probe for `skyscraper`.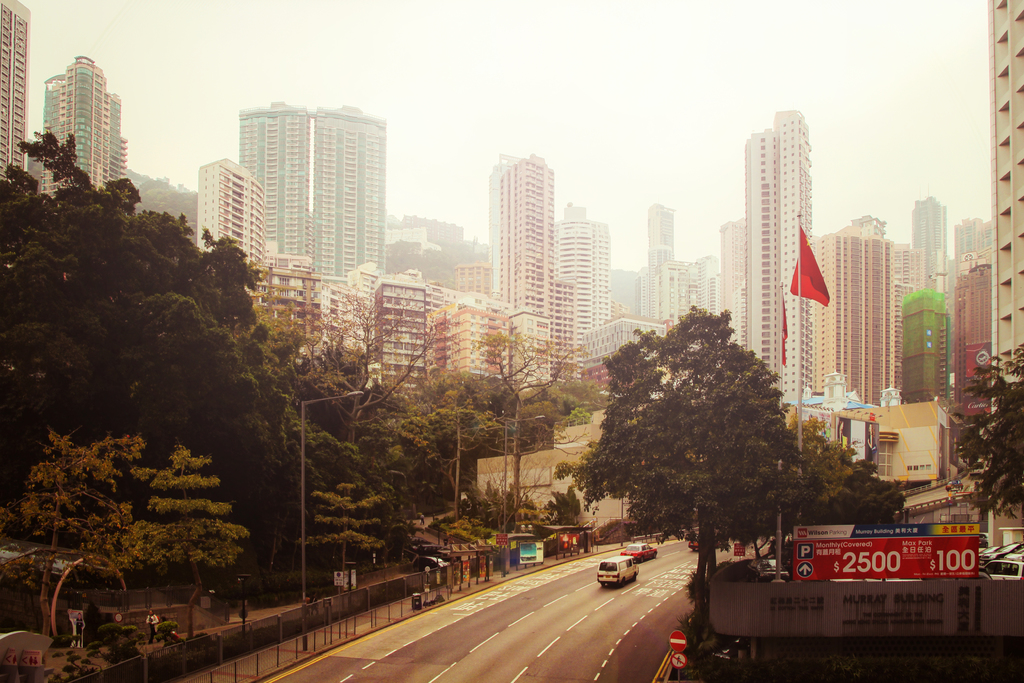
Probe result: BBox(2, 0, 32, 188).
